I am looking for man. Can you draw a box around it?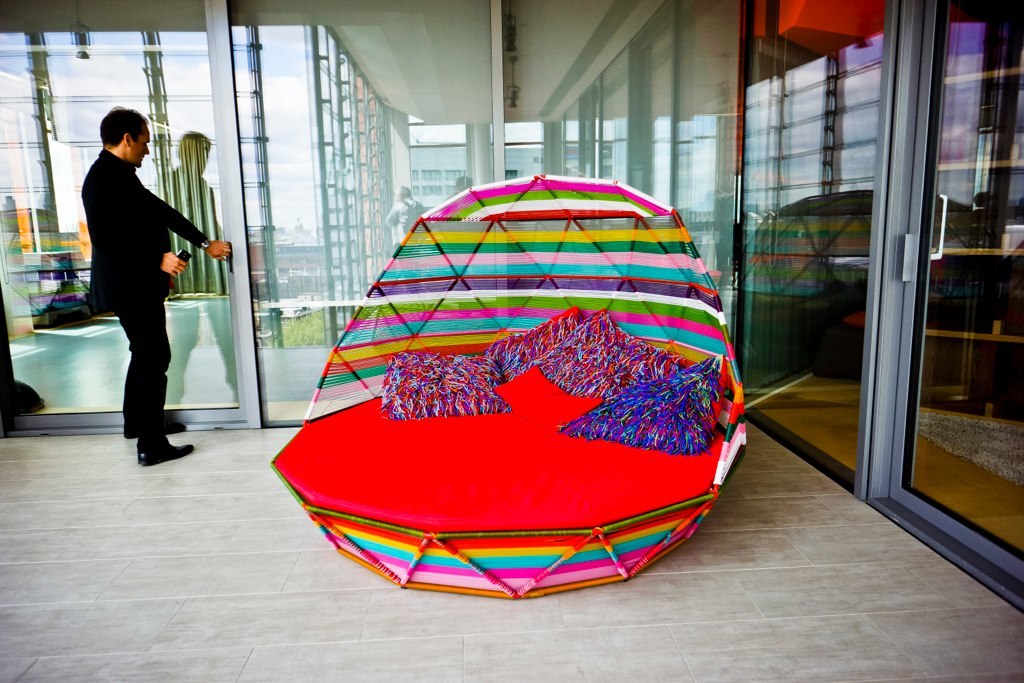
Sure, the bounding box is 79:114:199:464.
